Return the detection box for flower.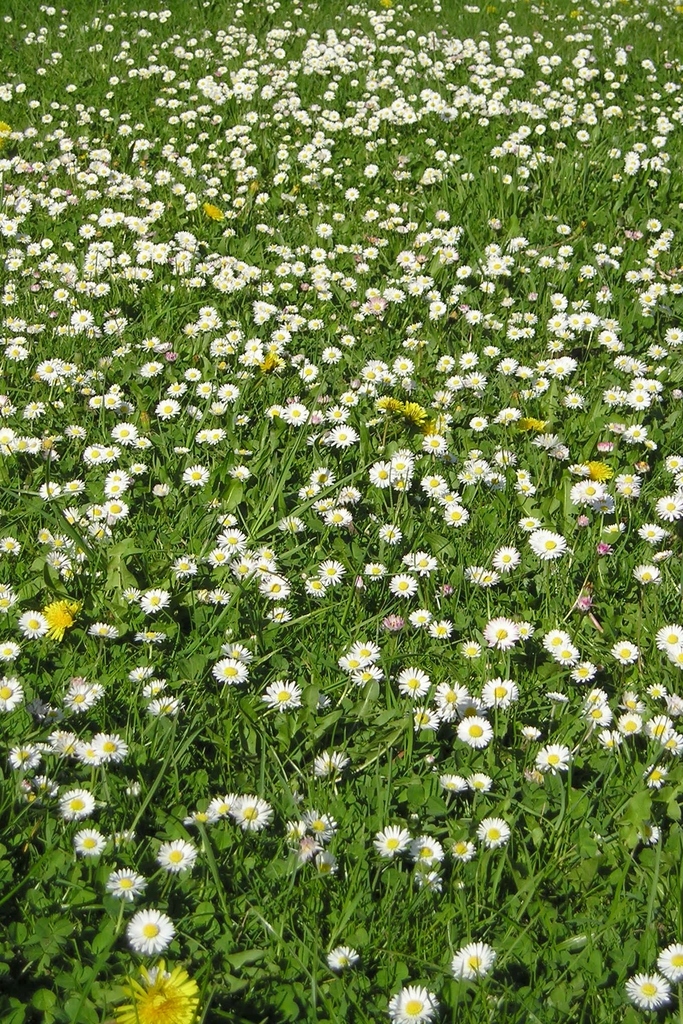
<box>659,946,682,979</box>.
